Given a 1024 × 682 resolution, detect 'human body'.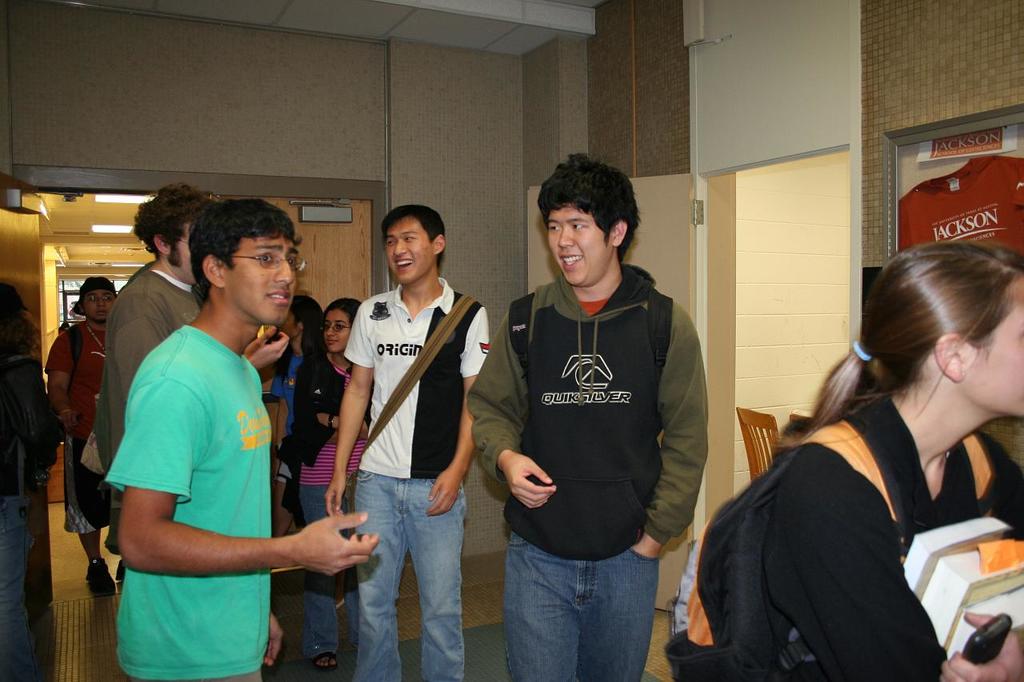
box(4, 287, 45, 681).
